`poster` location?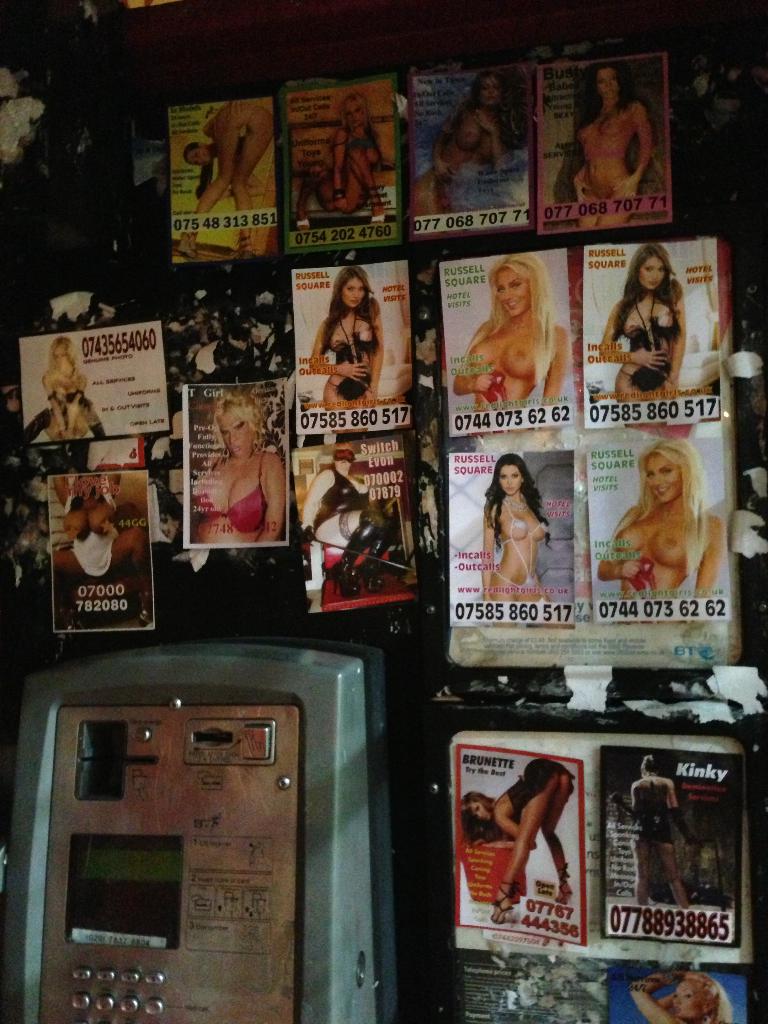
crop(280, 76, 406, 253)
